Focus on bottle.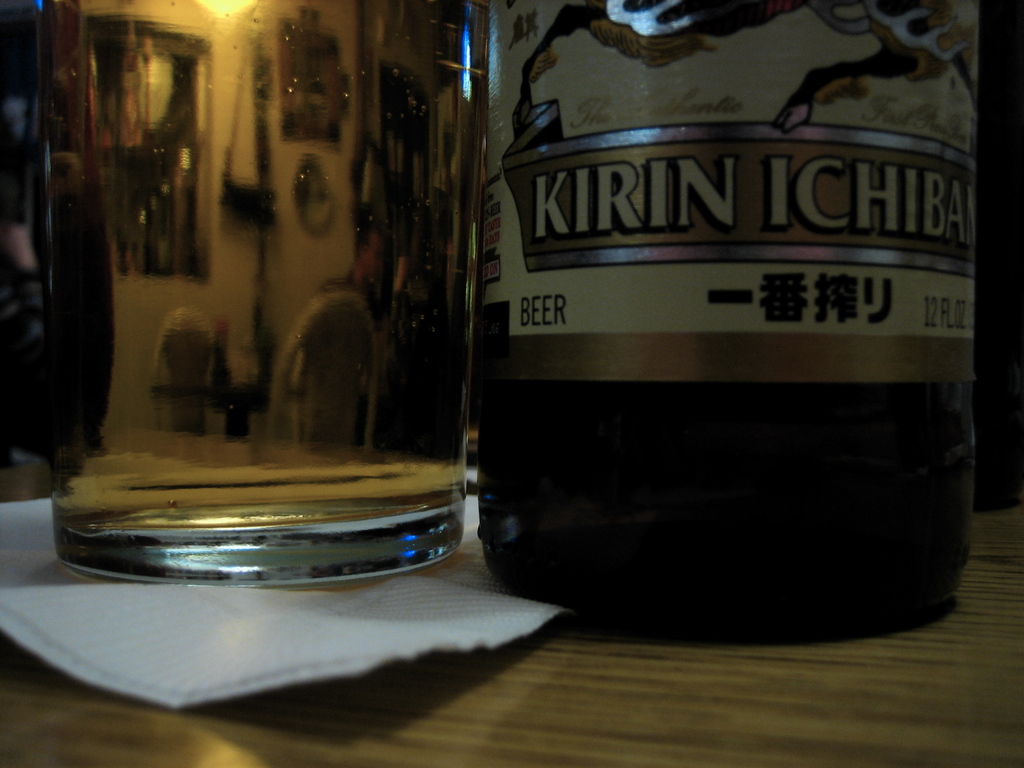
Focused at bbox(477, 0, 973, 626).
